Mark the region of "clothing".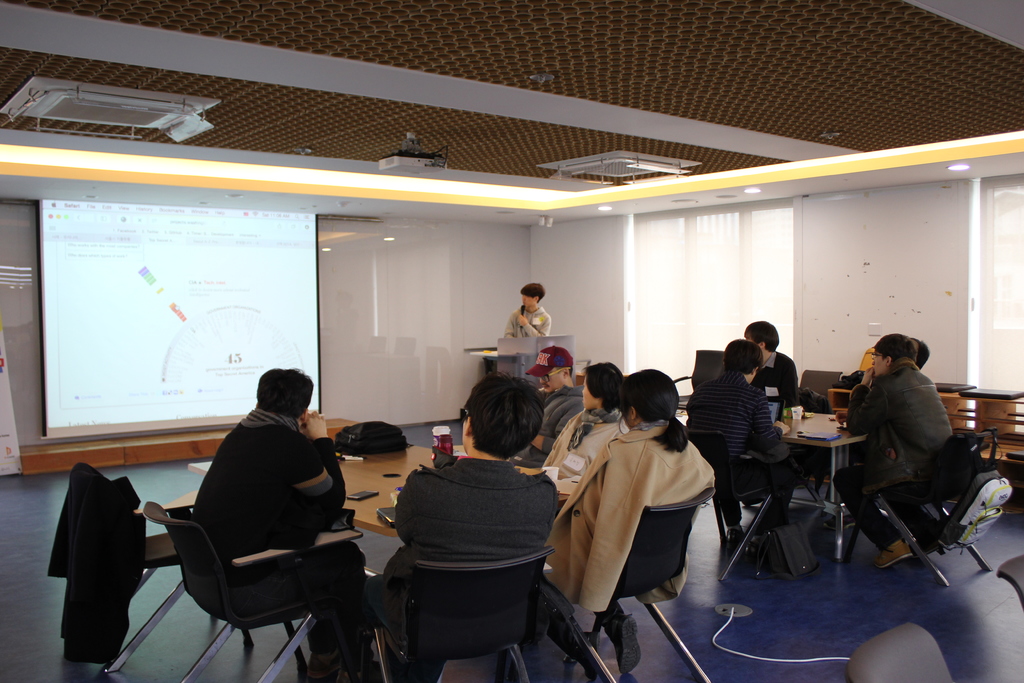
Region: region(679, 366, 787, 525).
